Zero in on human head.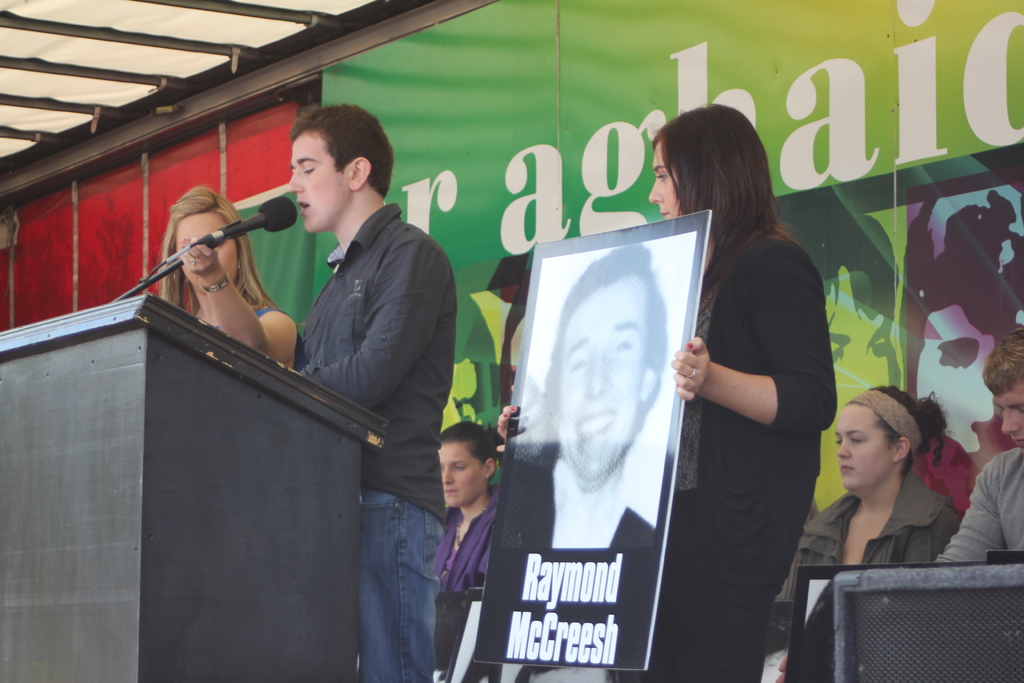
Zeroed in: [774, 202, 906, 514].
